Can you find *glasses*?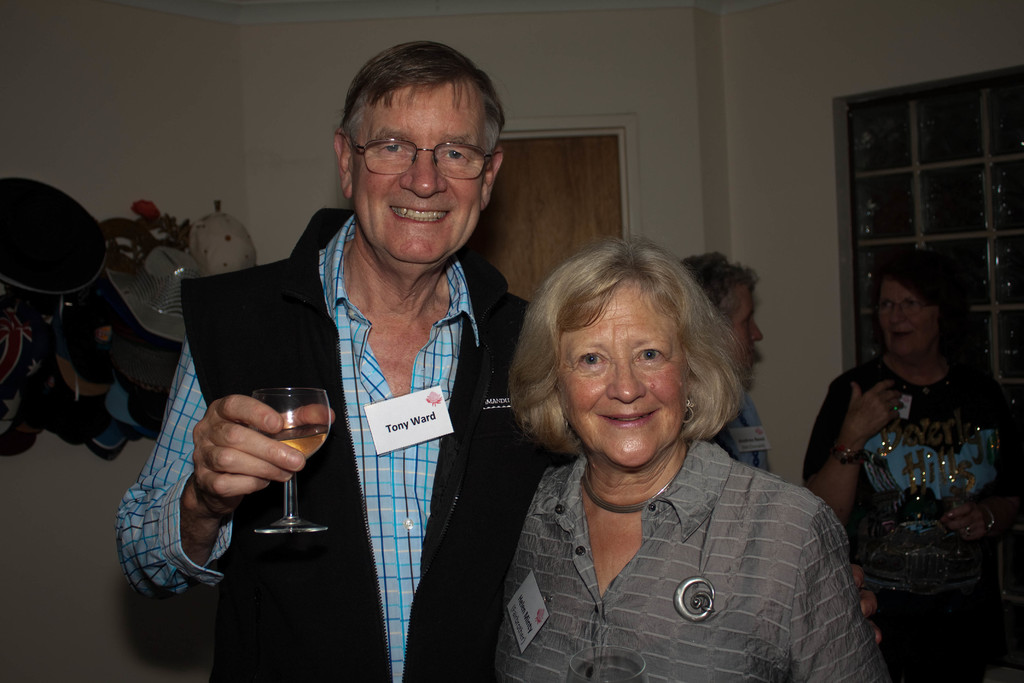
Yes, bounding box: region(346, 123, 495, 171).
